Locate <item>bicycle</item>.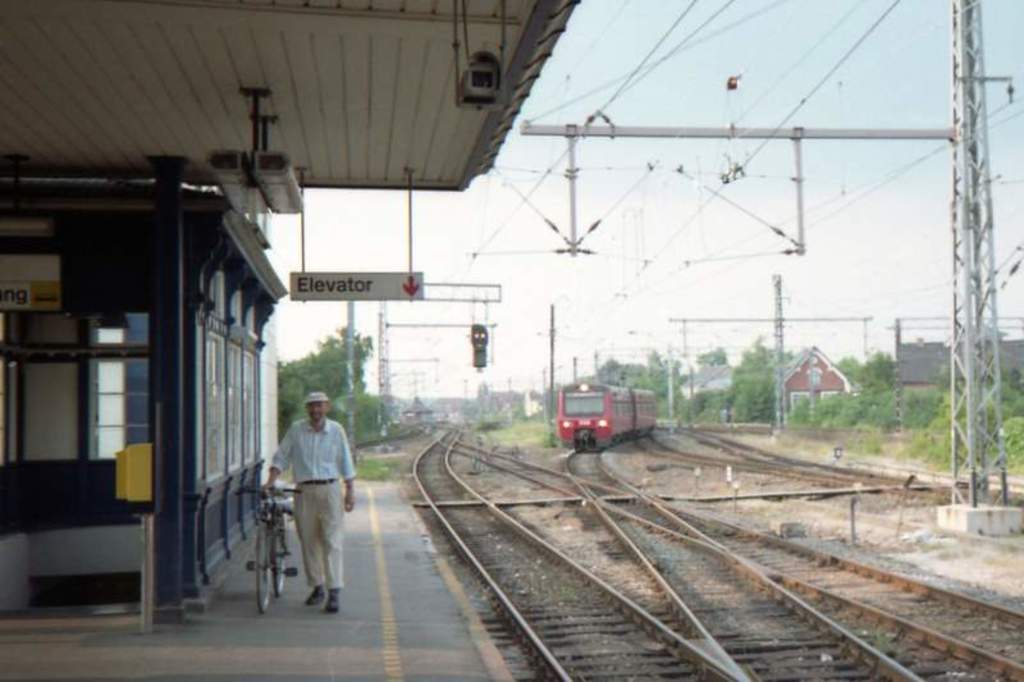
Bounding box: (233,485,300,612).
